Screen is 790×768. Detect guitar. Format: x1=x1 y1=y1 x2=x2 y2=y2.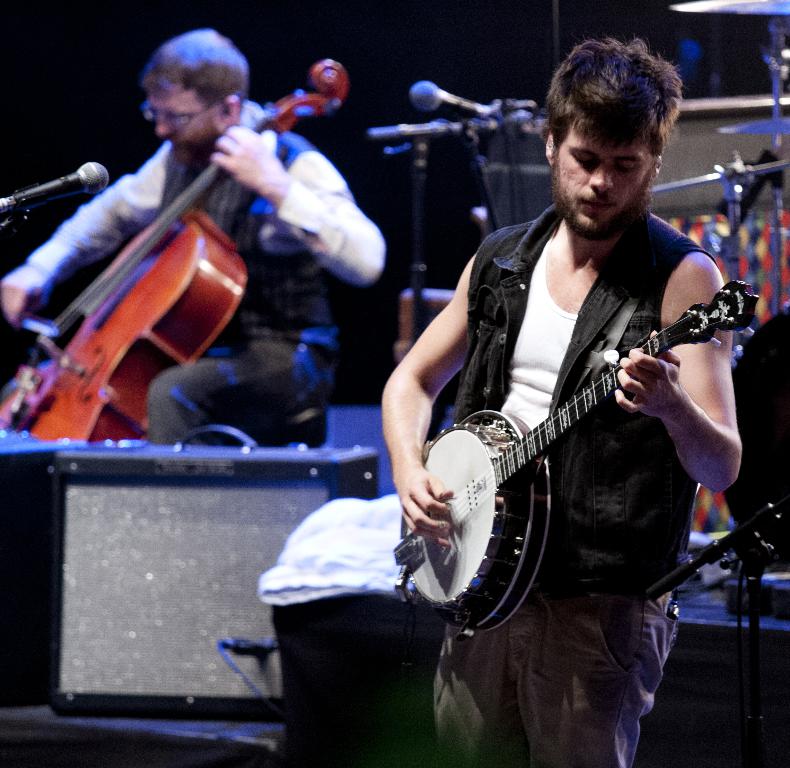
x1=398 y1=276 x2=759 y2=636.
